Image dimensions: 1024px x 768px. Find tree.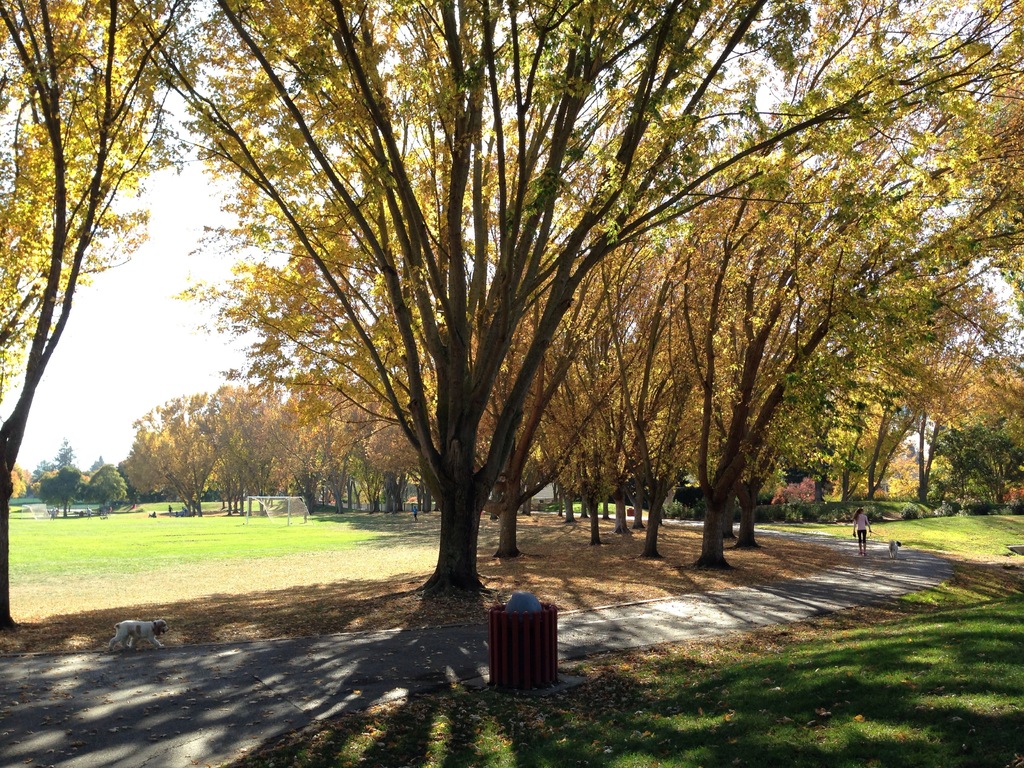
[92,463,130,516].
